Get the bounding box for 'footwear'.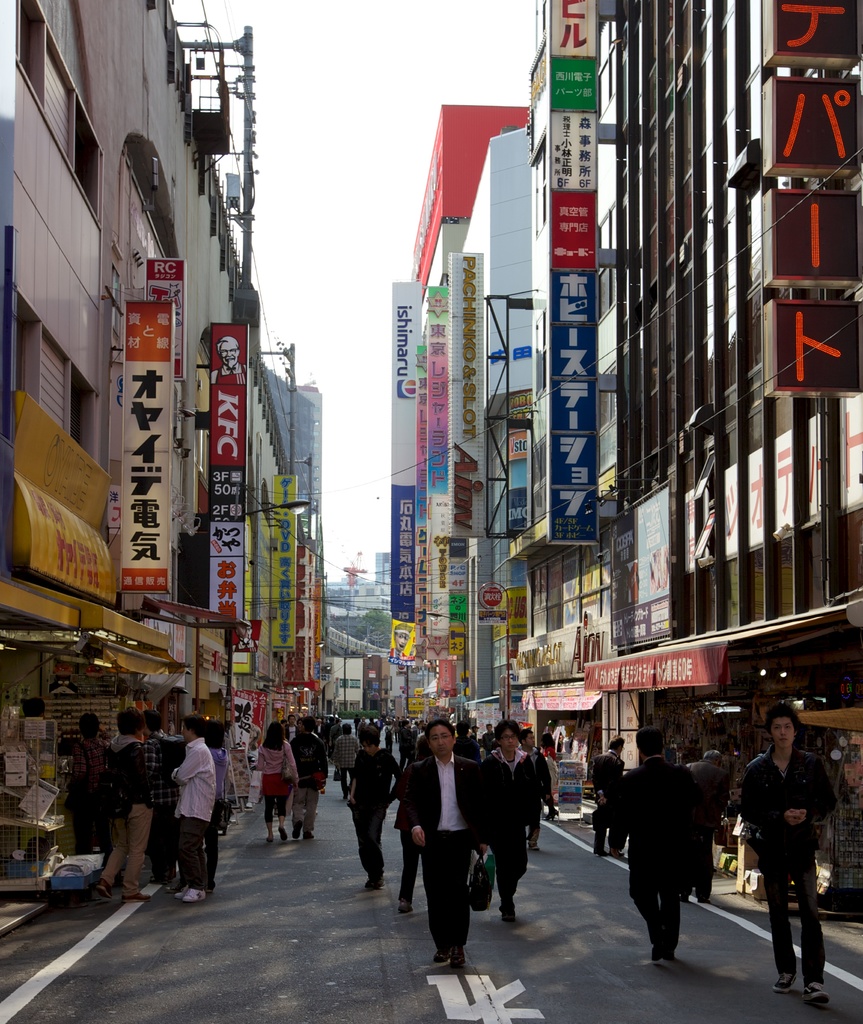
291:825:302:839.
